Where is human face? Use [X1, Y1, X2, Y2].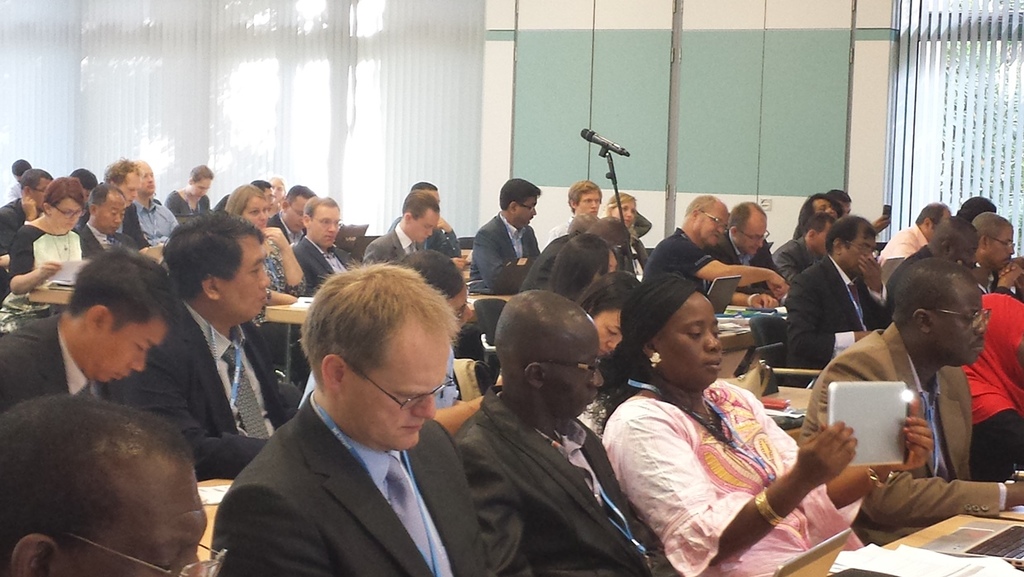
[414, 213, 439, 246].
